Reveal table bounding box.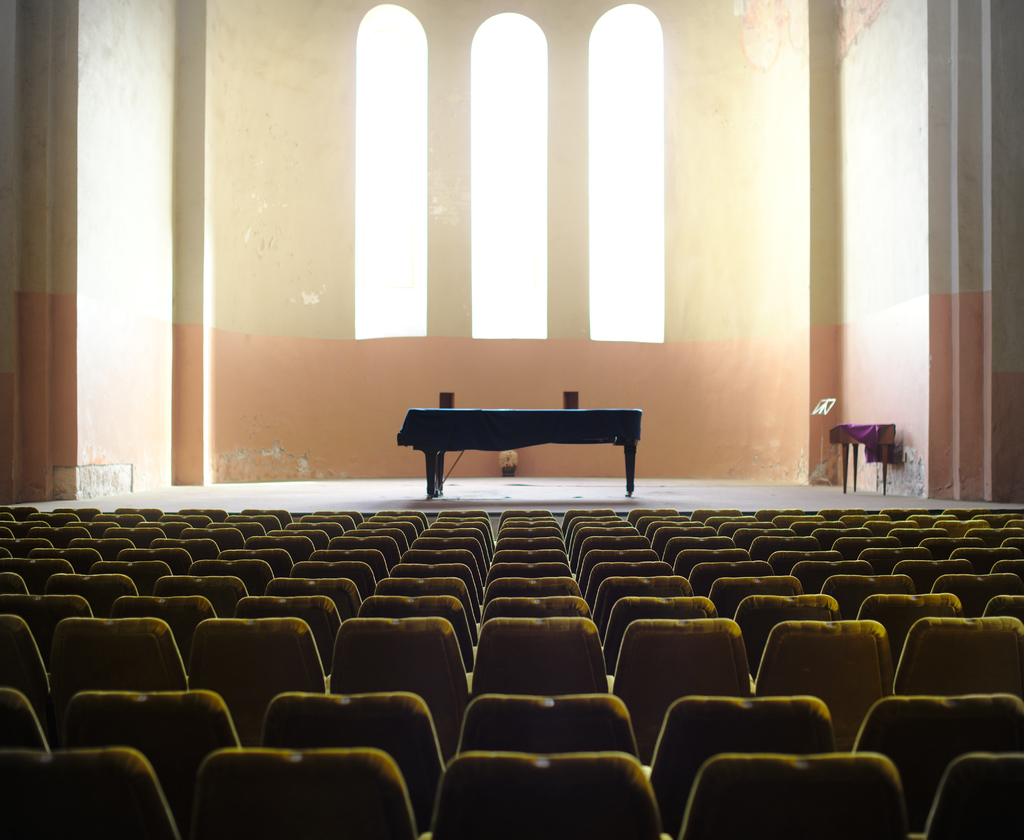
Revealed: x1=396, y1=409, x2=646, y2=502.
